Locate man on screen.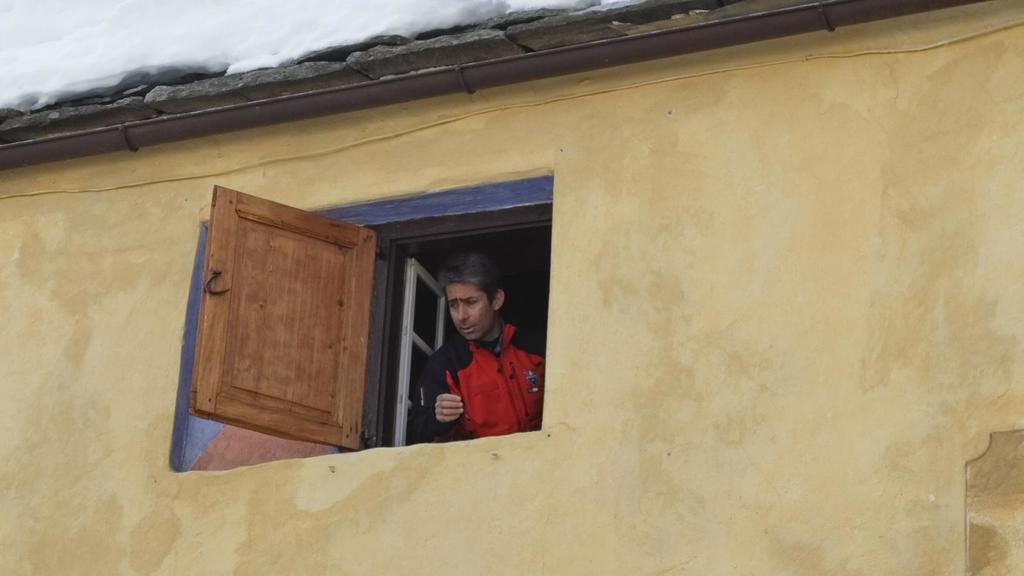
On screen at {"left": 422, "top": 246, "right": 545, "bottom": 438}.
